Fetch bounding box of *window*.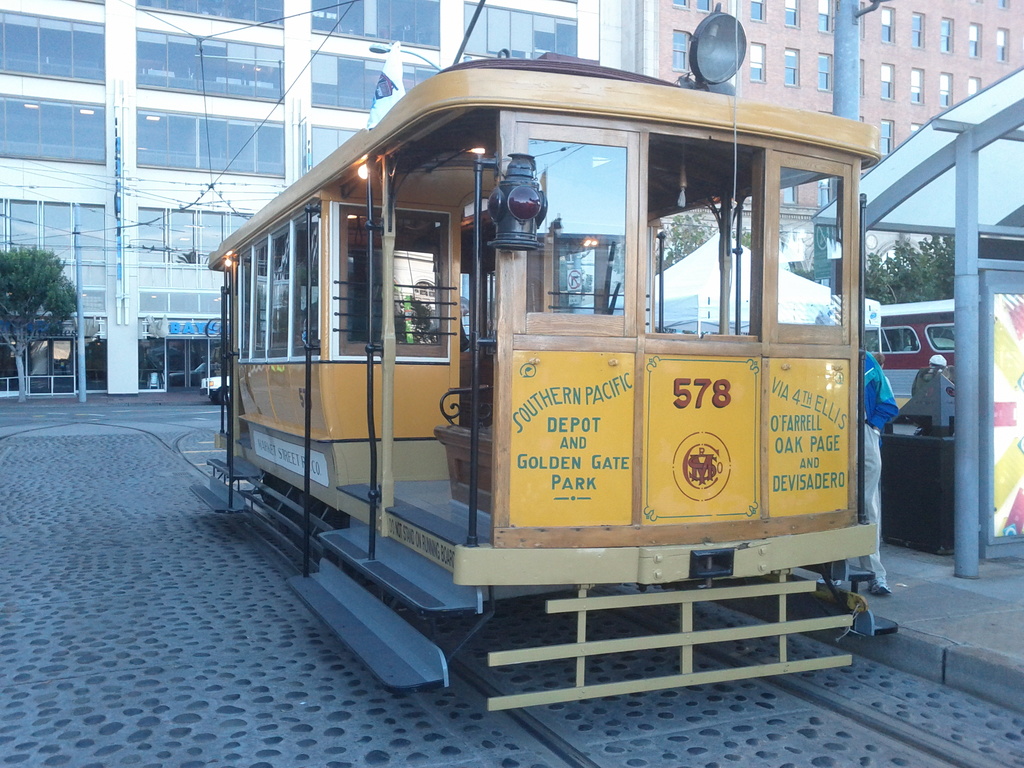
Bbox: {"x1": 996, "y1": 28, "x2": 1012, "y2": 61}.
